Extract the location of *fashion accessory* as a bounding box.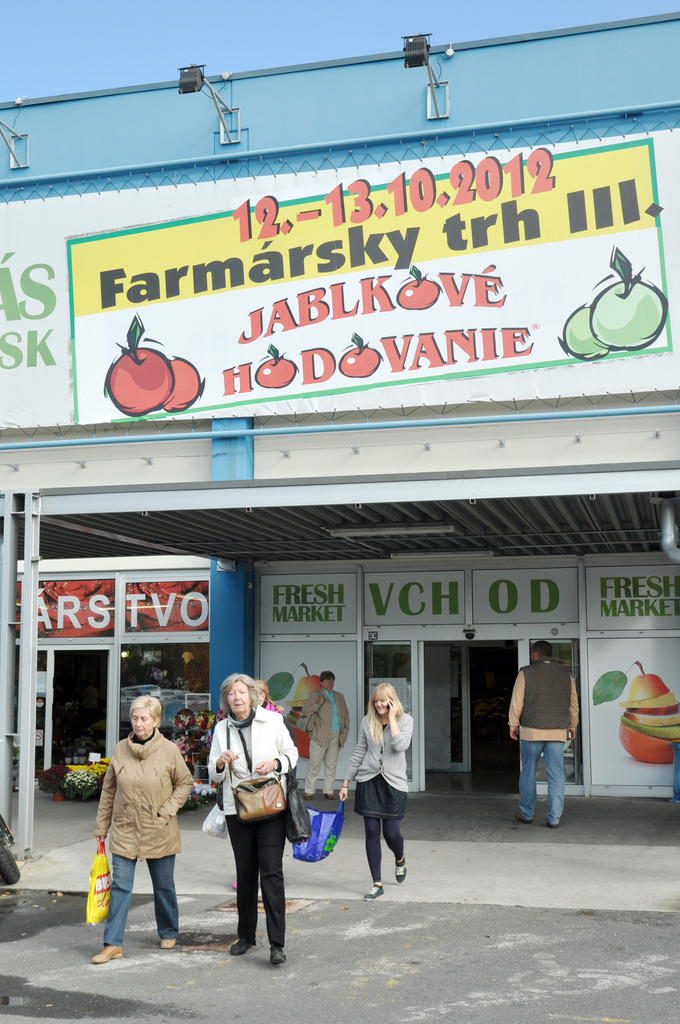
l=339, t=785, r=350, b=790.
